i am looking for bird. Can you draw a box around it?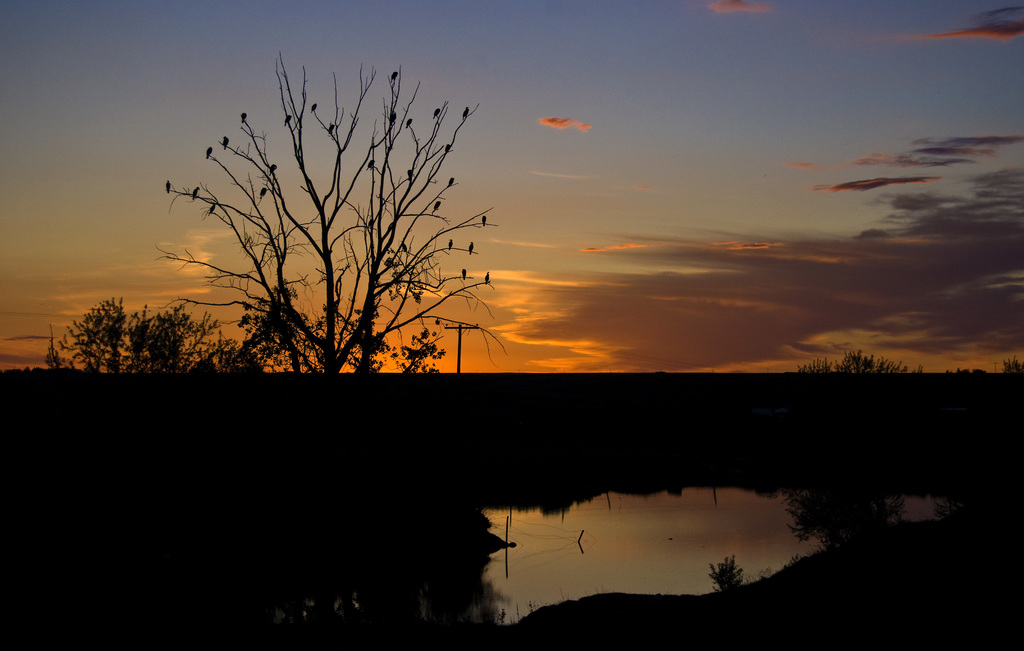
Sure, the bounding box is <box>435,197,442,211</box>.
